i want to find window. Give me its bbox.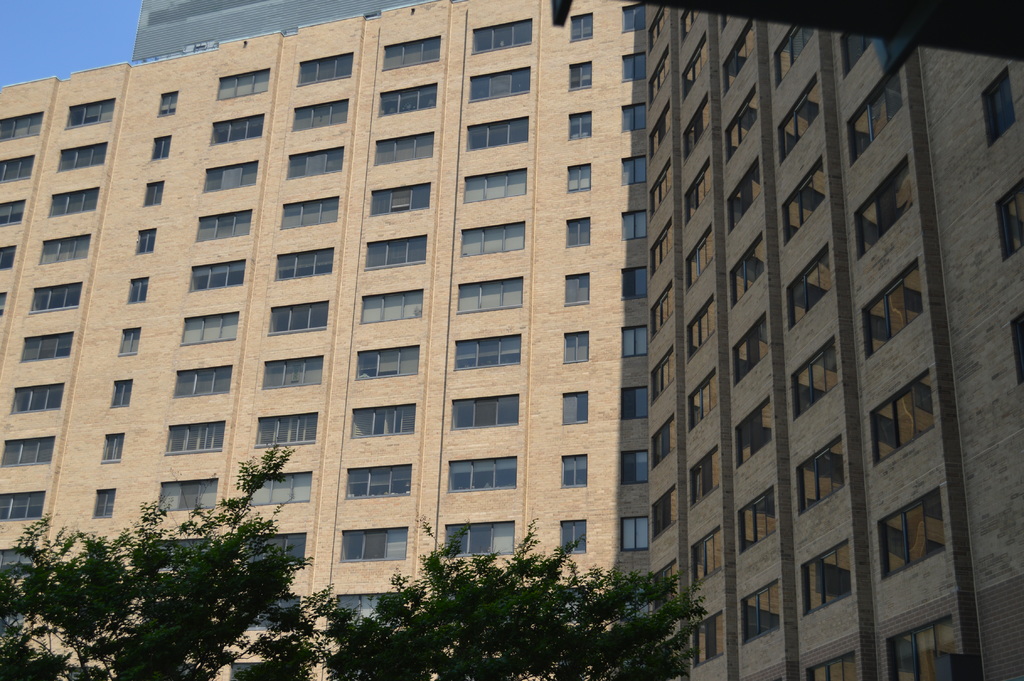
560:160:590:195.
